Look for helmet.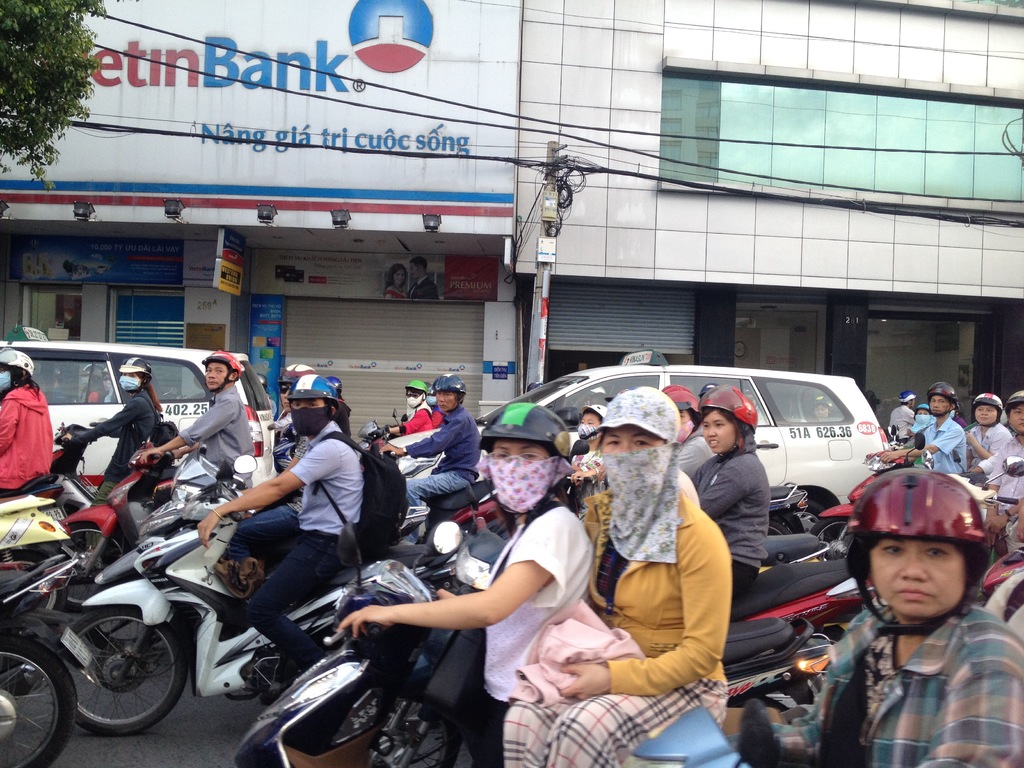
Found: Rect(582, 405, 609, 421).
